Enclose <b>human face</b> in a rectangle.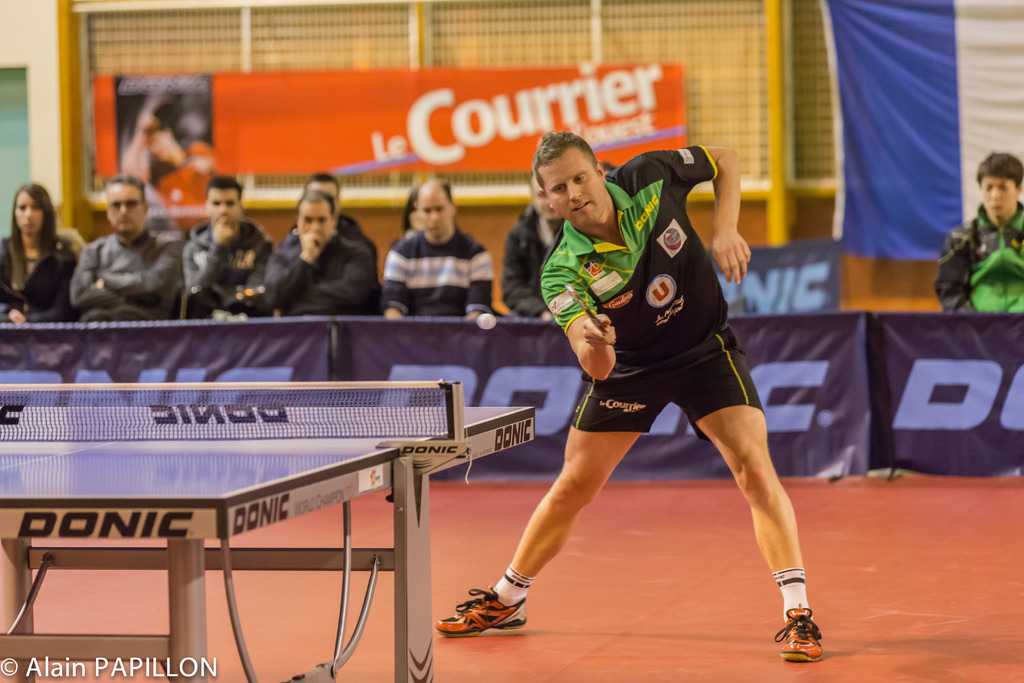
[left=107, top=180, right=141, bottom=233].
